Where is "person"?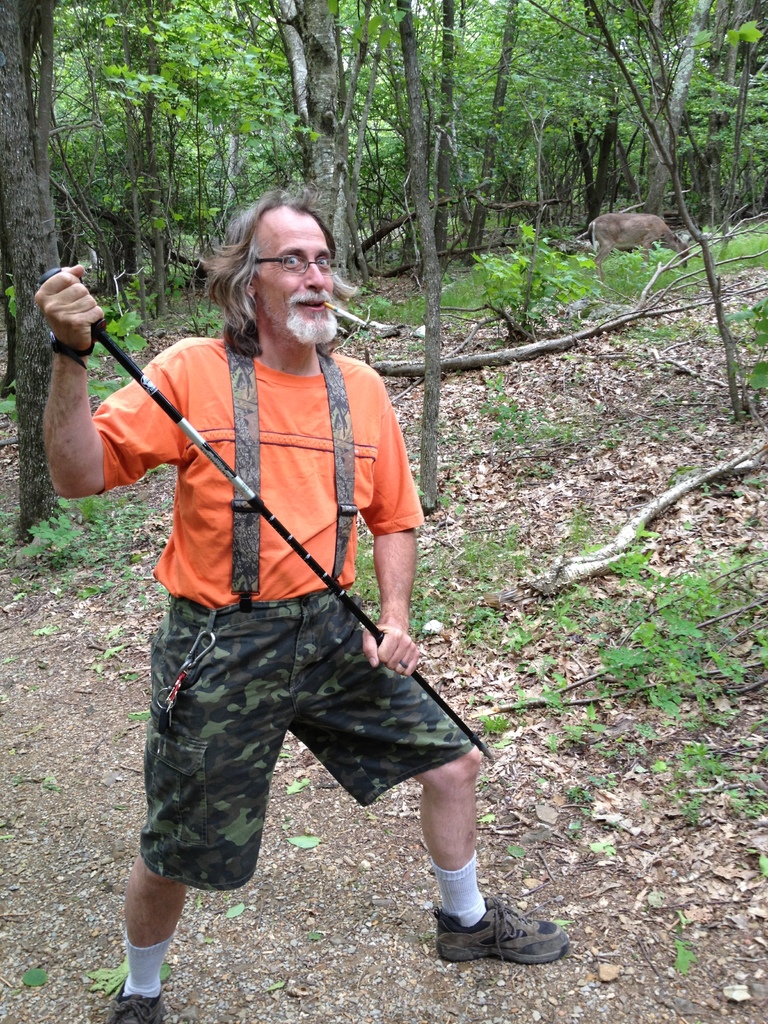
84,188,473,954.
